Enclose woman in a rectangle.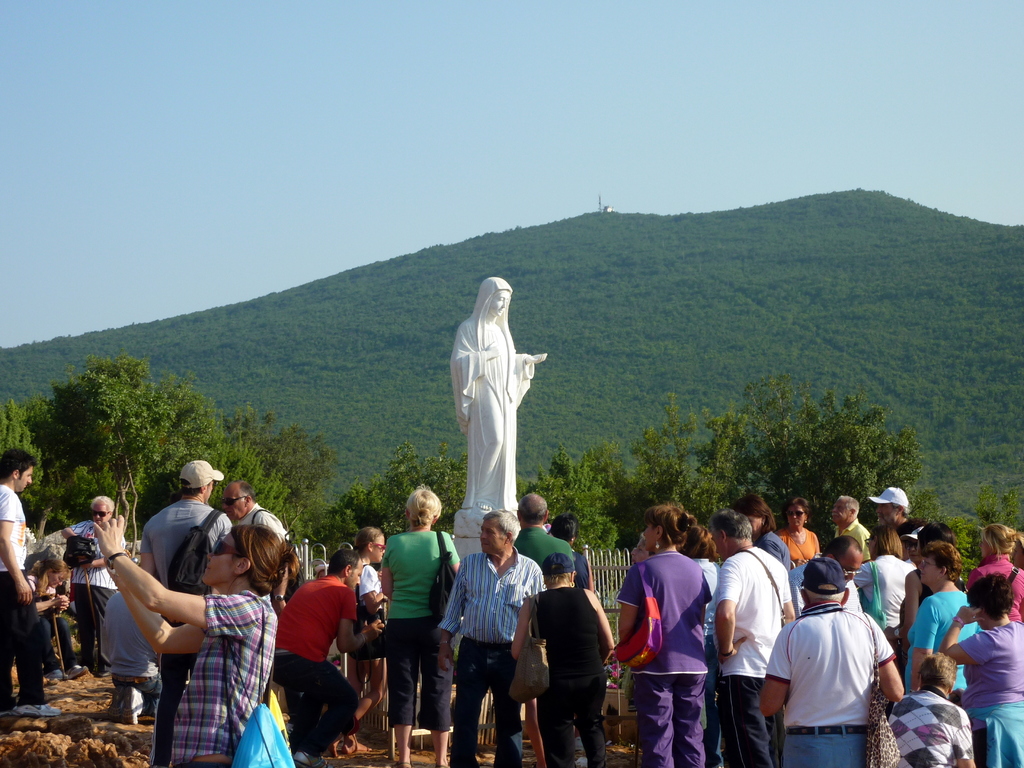
334 525 391 758.
